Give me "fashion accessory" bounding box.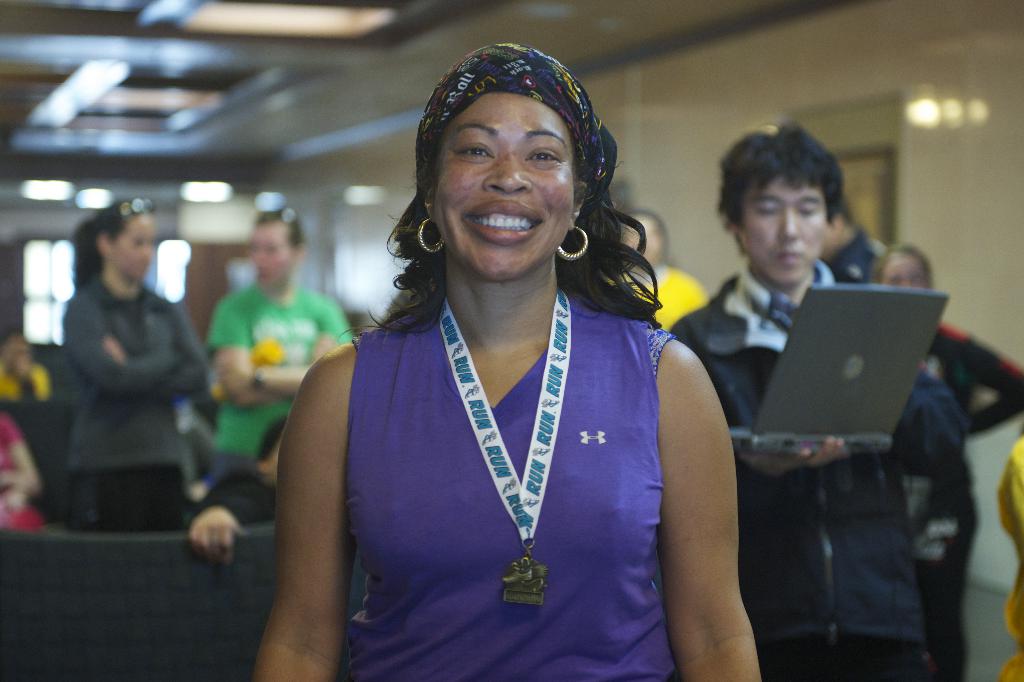
box(252, 363, 266, 392).
